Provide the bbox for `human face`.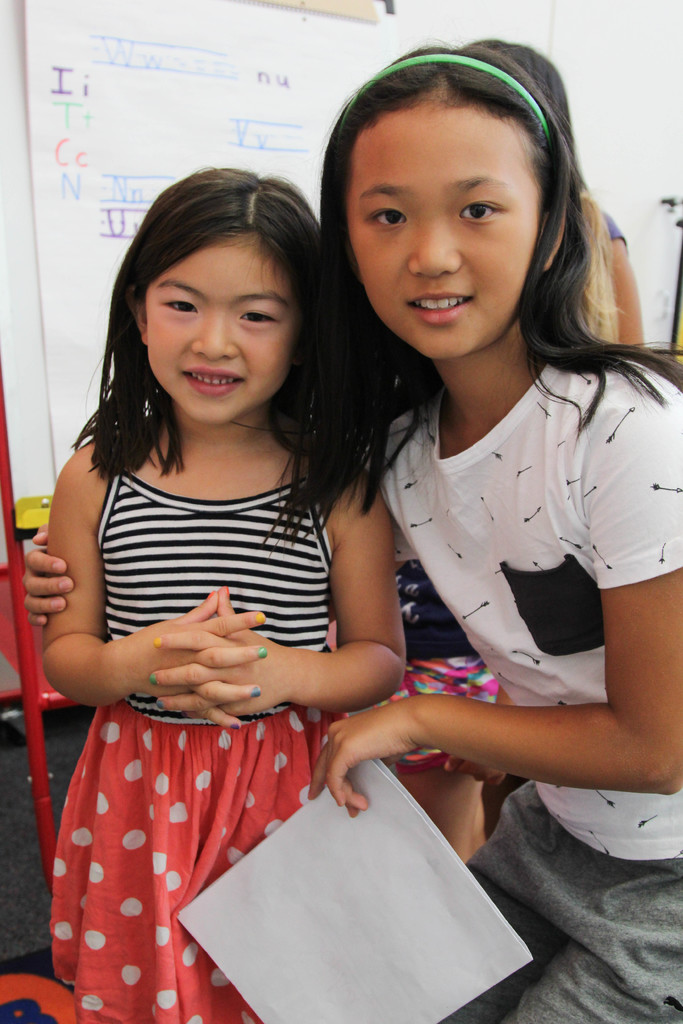
select_region(346, 108, 539, 358).
